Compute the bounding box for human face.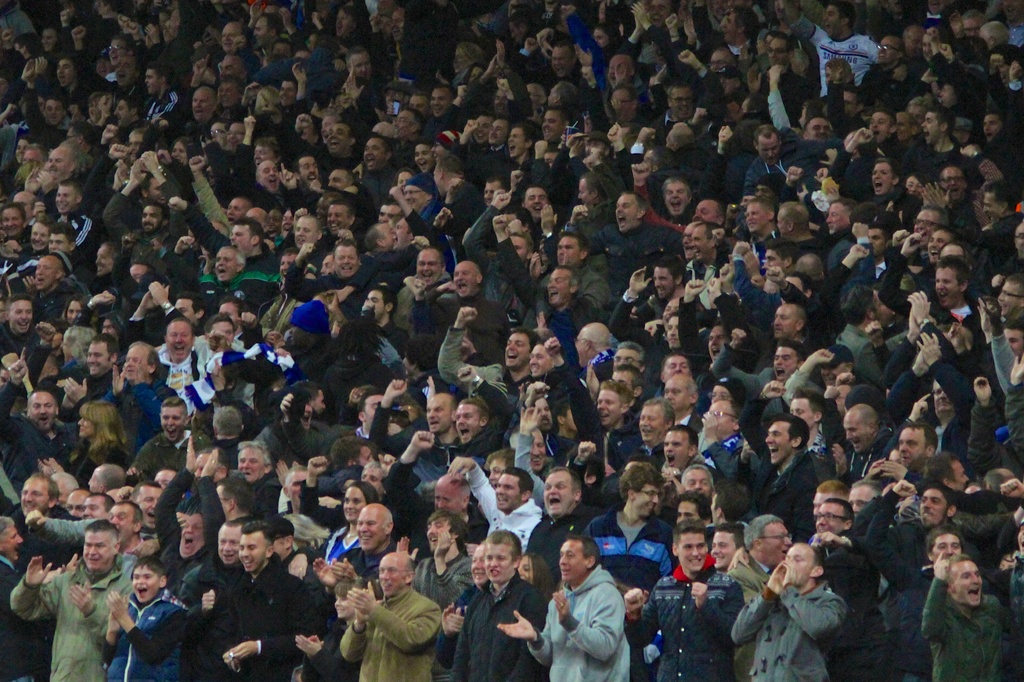
[x1=772, y1=304, x2=799, y2=341].
